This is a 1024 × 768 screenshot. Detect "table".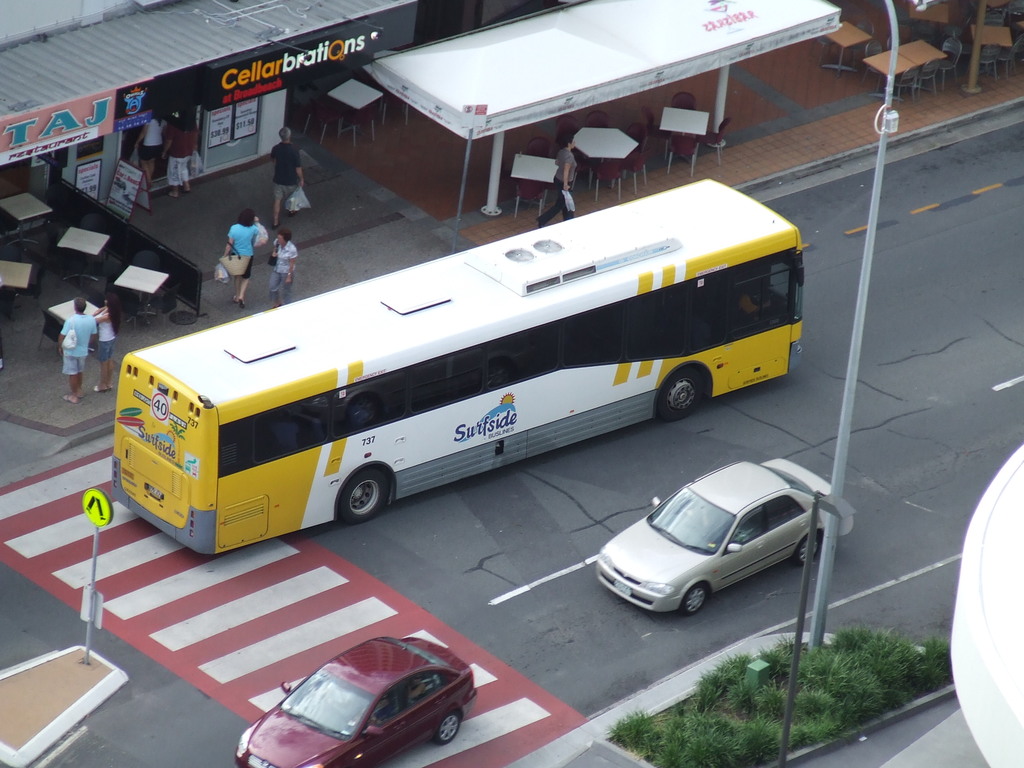
BBox(570, 128, 639, 193).
